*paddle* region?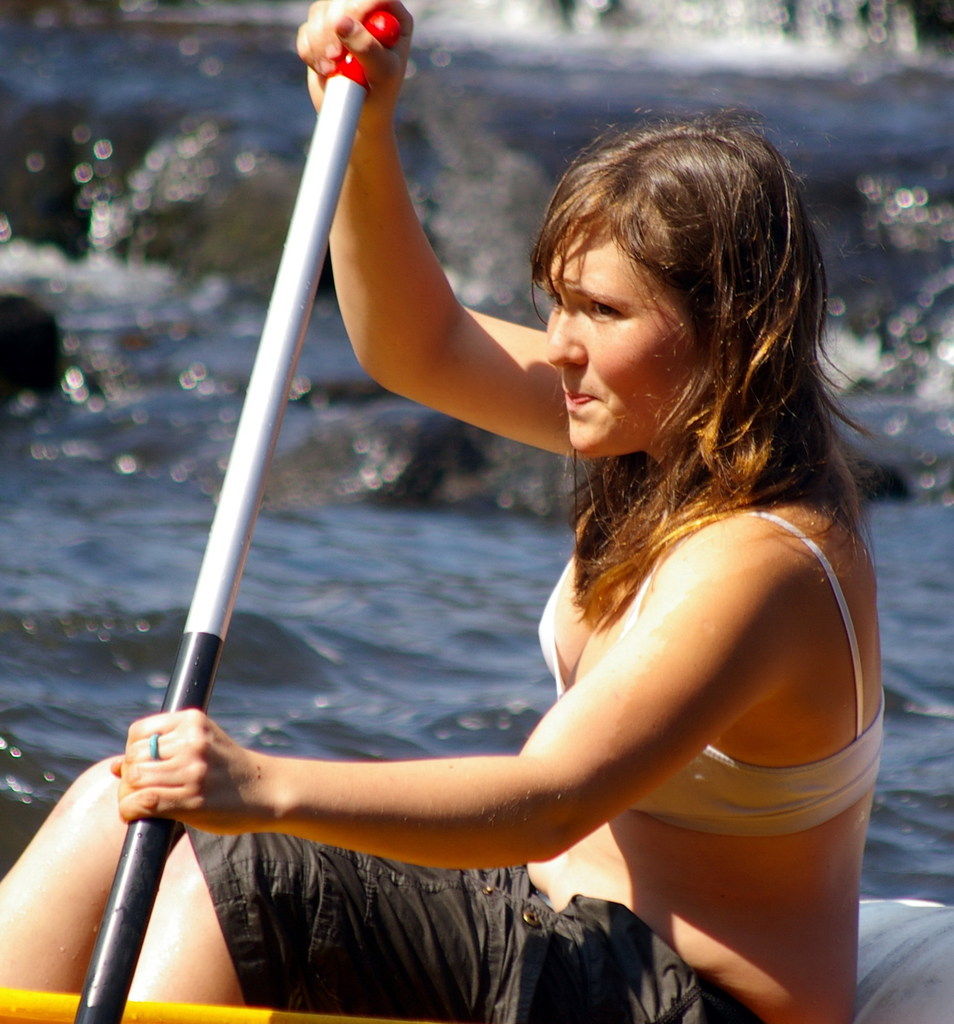
{"x1": 76, "y1": 29, "x2": 450, "y2": 927}
